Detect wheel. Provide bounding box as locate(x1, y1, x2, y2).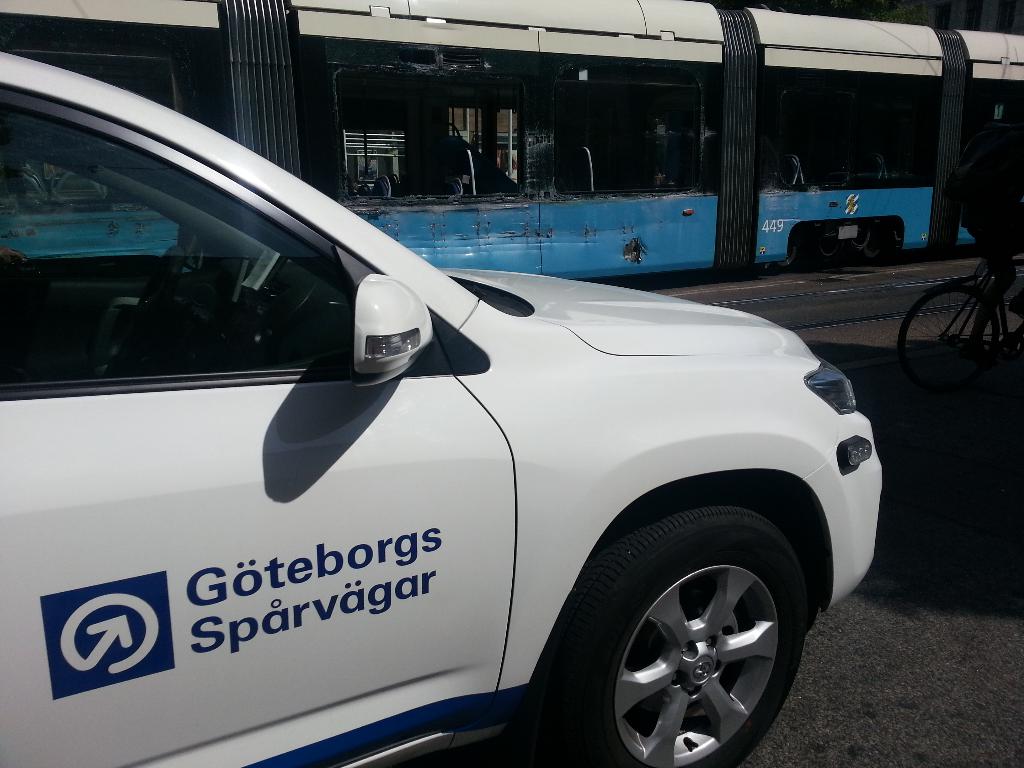
locate(800, 235, 836, 259).
